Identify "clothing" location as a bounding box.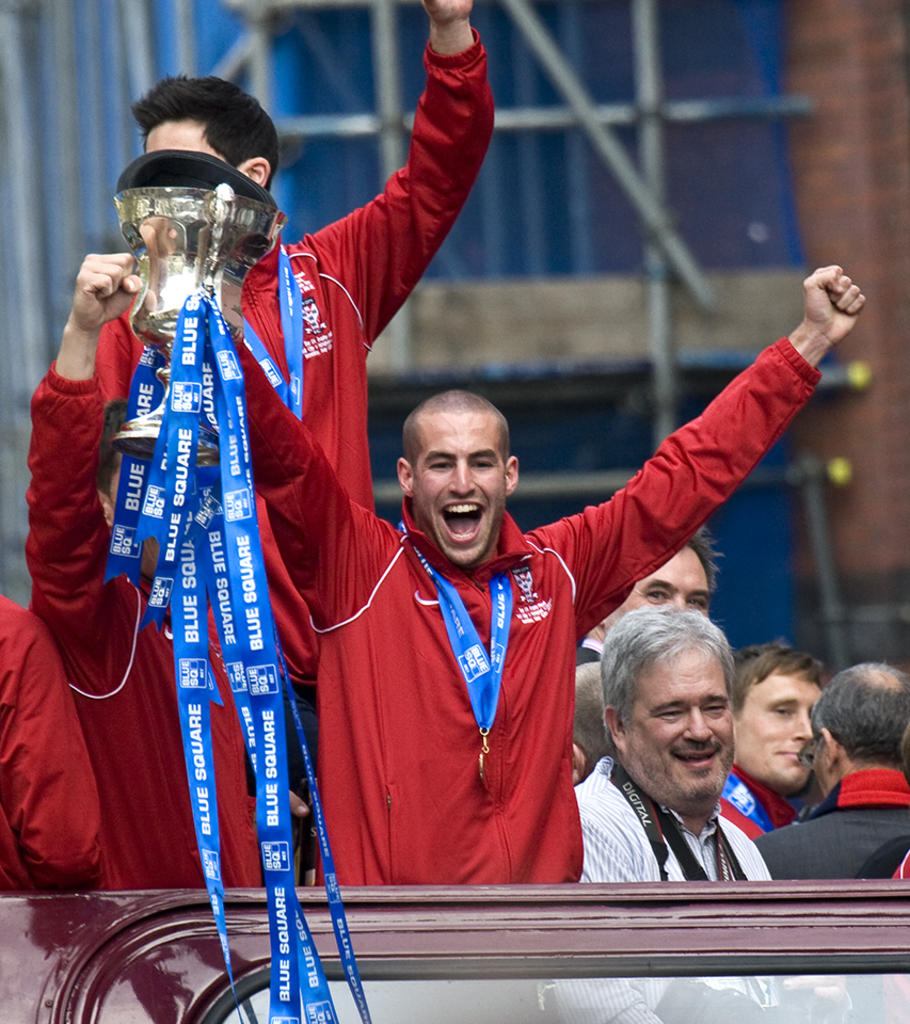
[708,757,792,834].
